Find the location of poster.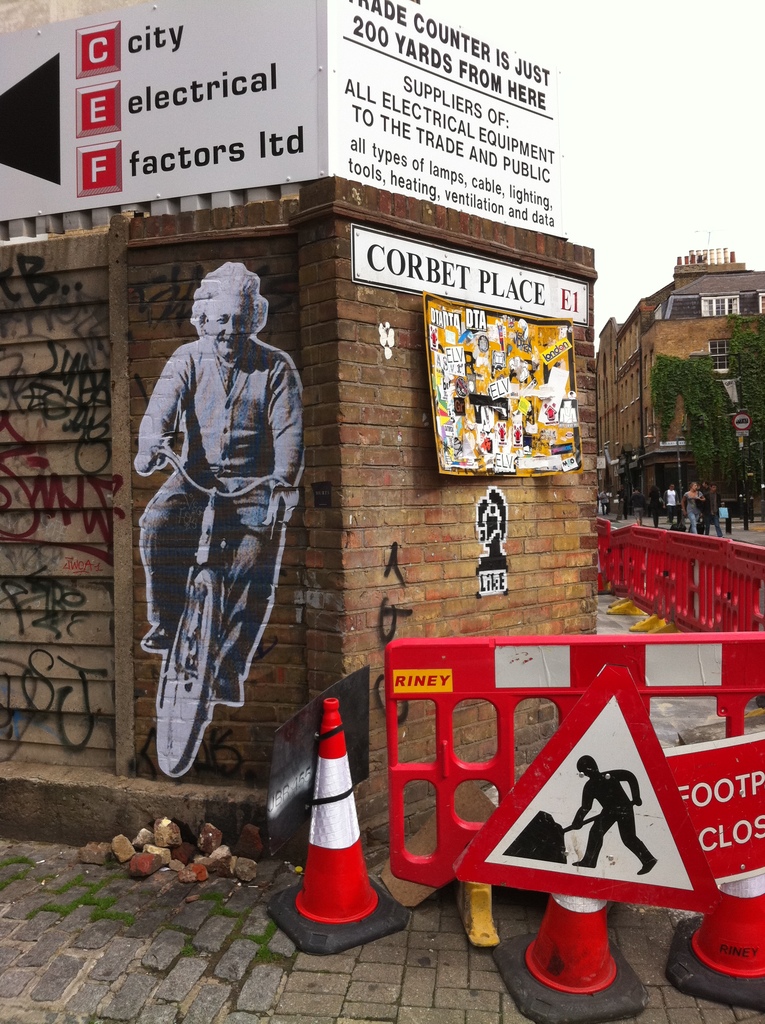
Location: rect(427, 287, 579, 473).
